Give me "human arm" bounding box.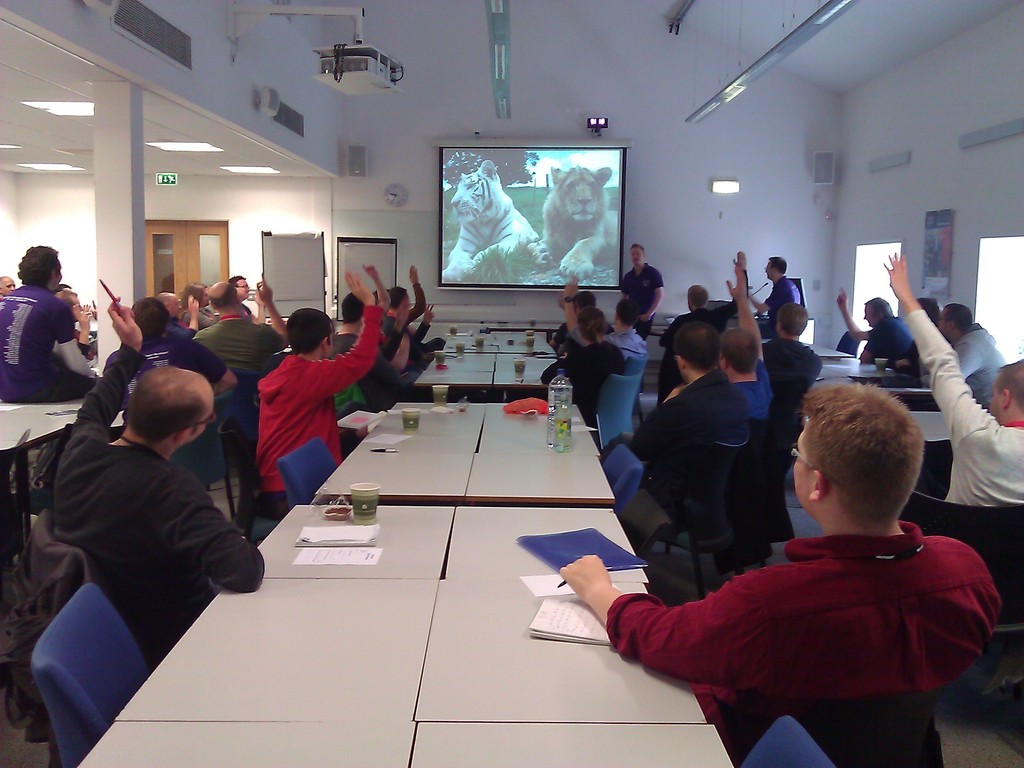
pyautogui.locateOnScreen(898, 244, 1011, 490).
